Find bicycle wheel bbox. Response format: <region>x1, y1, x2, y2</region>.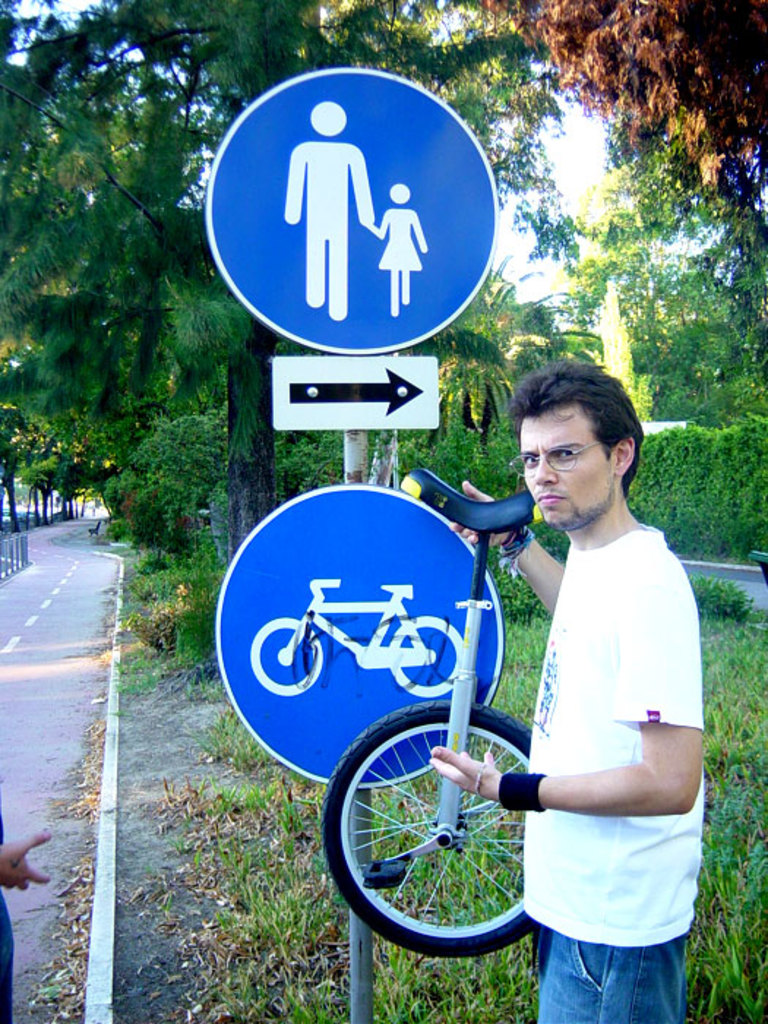
<region>246, 617, 323, 692</region>.
